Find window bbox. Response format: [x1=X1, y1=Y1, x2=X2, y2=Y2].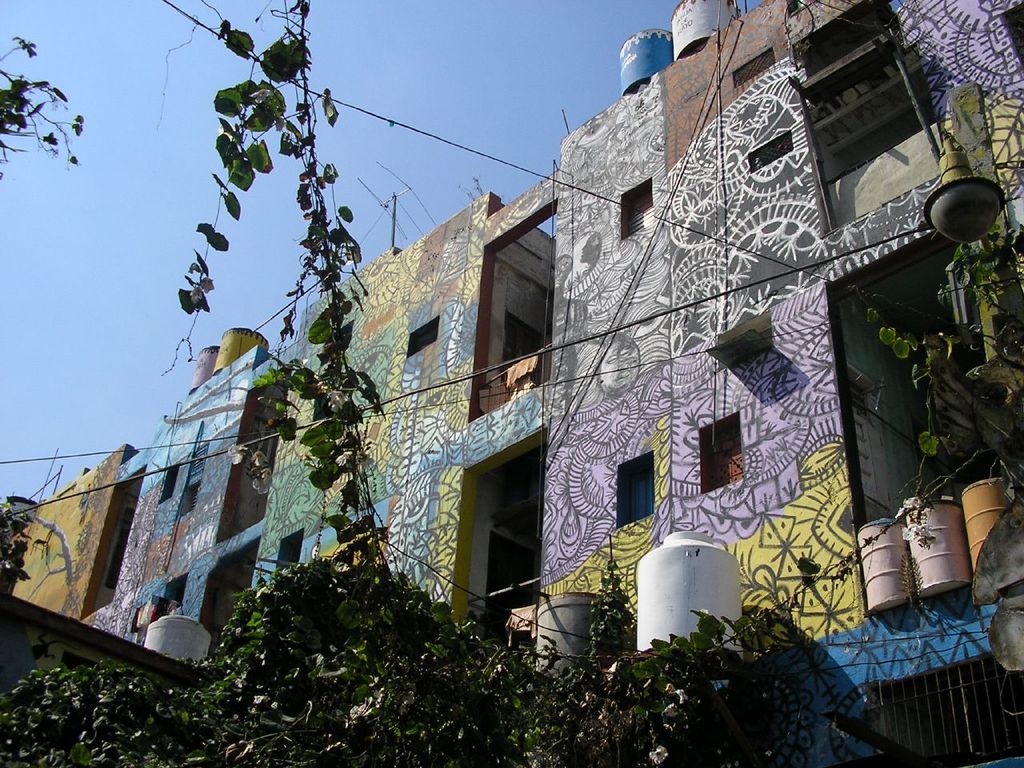
[x1=699, y1=410, x2=749, y2=494].
